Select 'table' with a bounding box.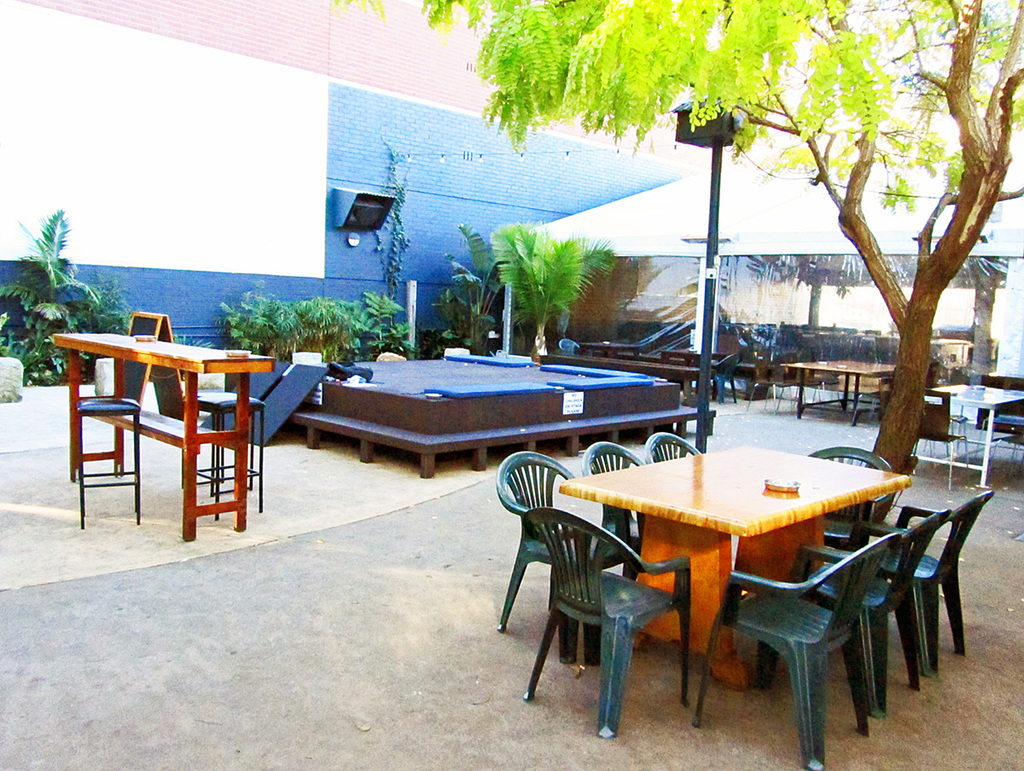
l=781, t=356, r=900, b=429.
